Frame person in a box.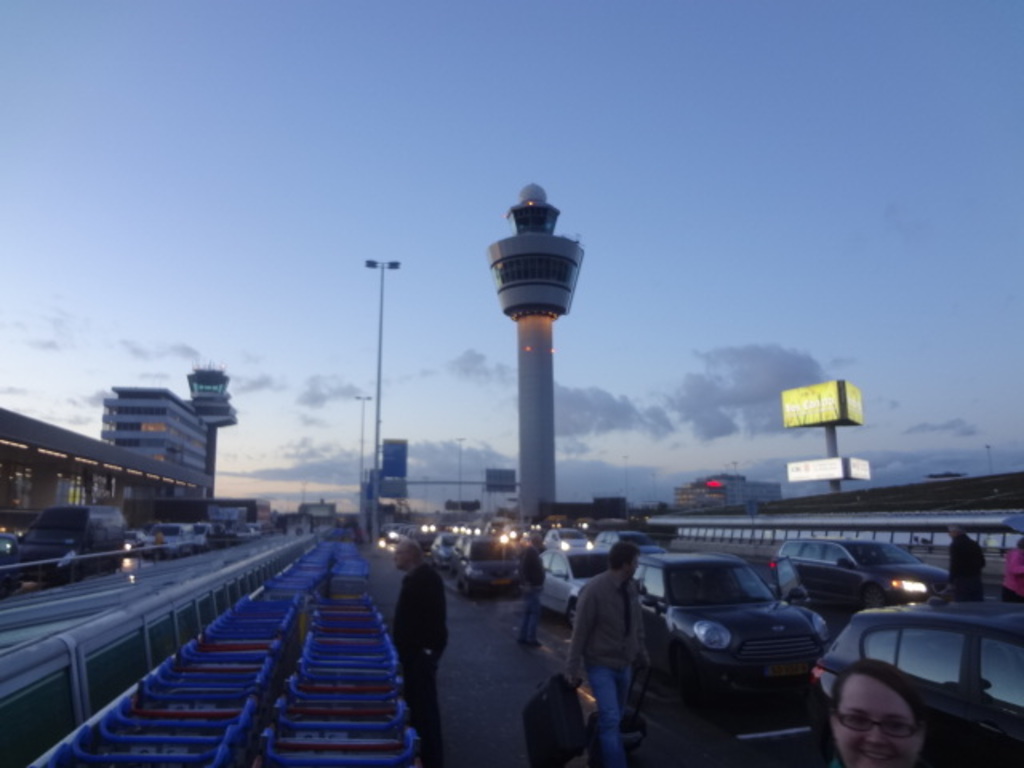
<box>562,534,651,766</box>.
